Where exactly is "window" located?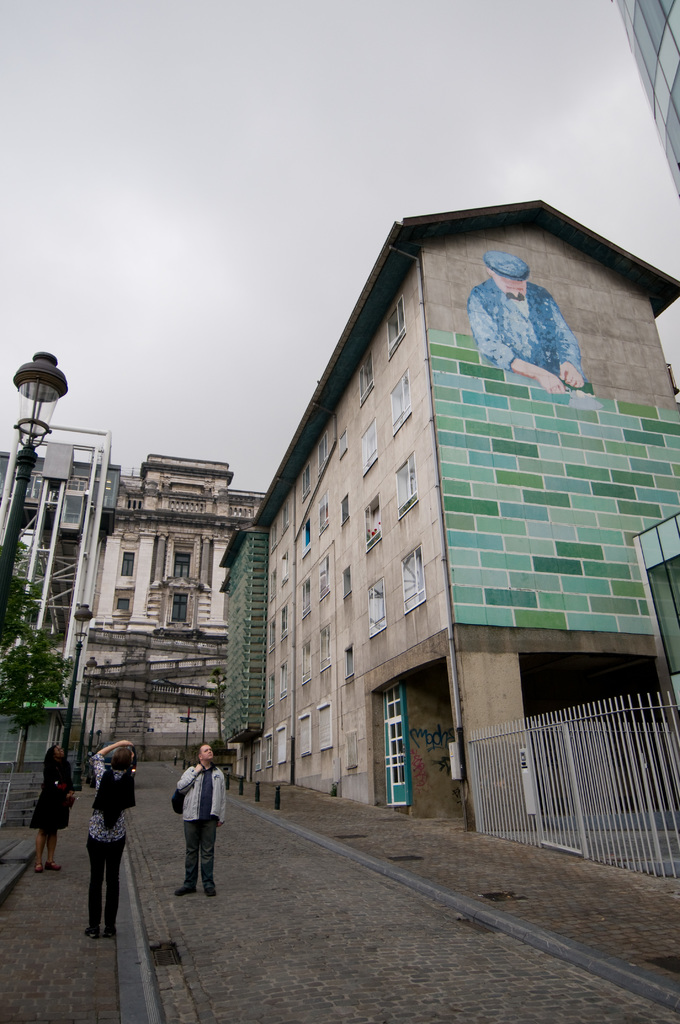
Its bounding box is bbox=[391, 366, 410, 440].
